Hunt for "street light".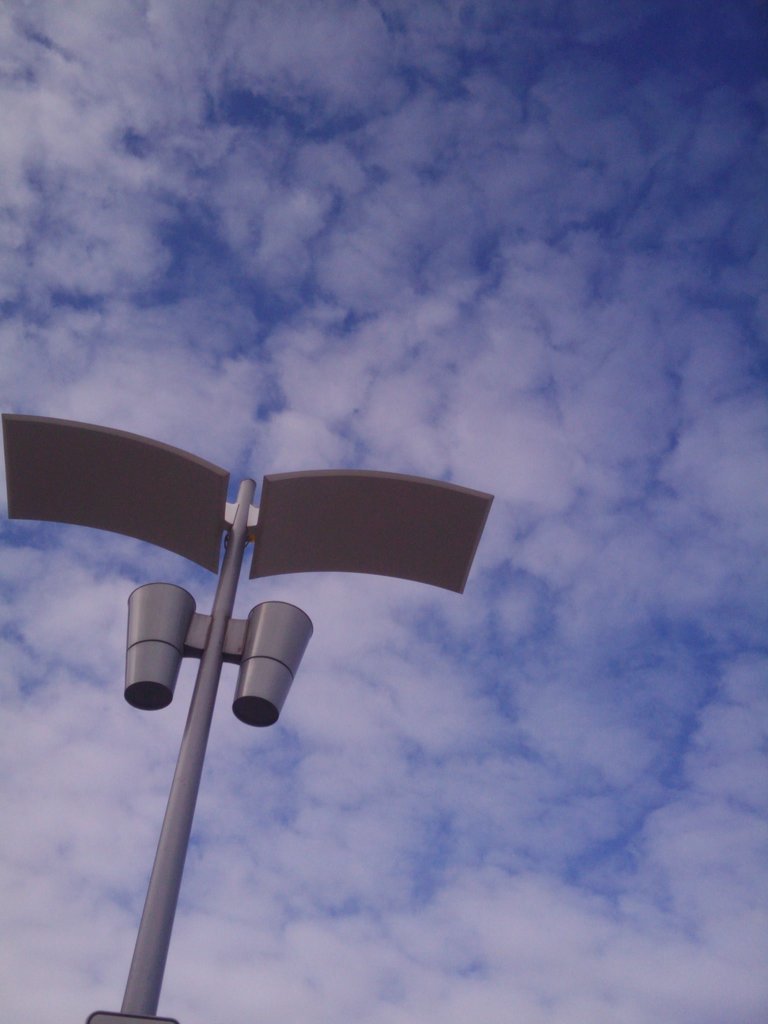
Hunted down at region(36, 413, 456, 1023).
